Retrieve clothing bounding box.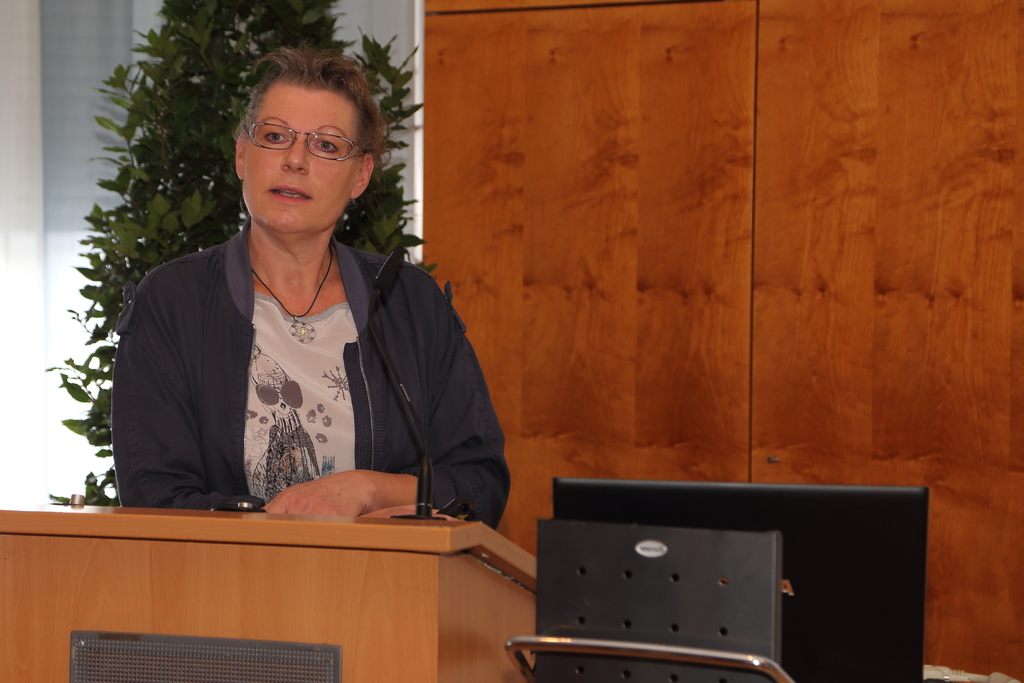
Bounding box: rect(109, 179, 493, 536).
